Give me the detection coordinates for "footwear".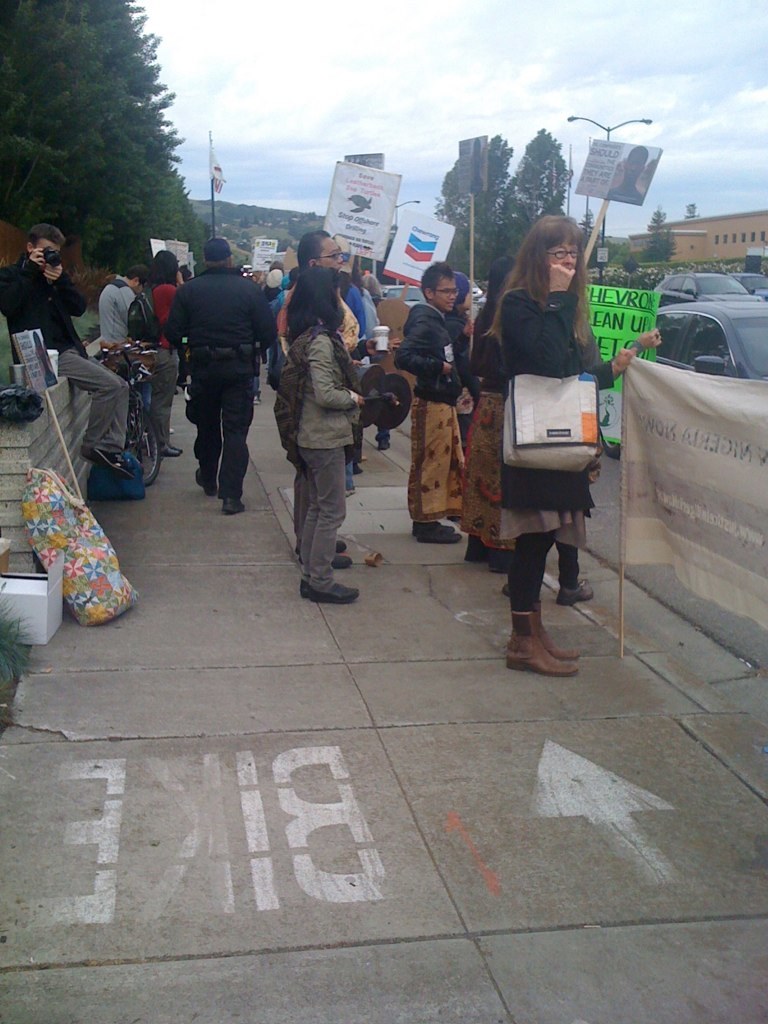
x1=90 y1=452 x2=136 y2=482.
